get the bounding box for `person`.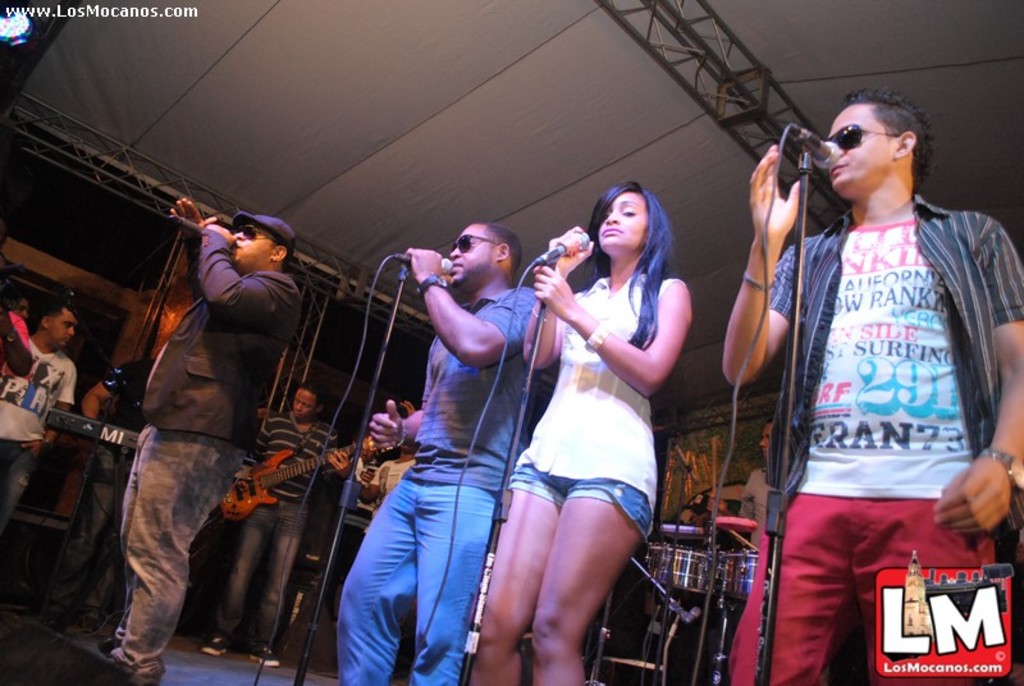
Rect(65, 346, 161, 618).
